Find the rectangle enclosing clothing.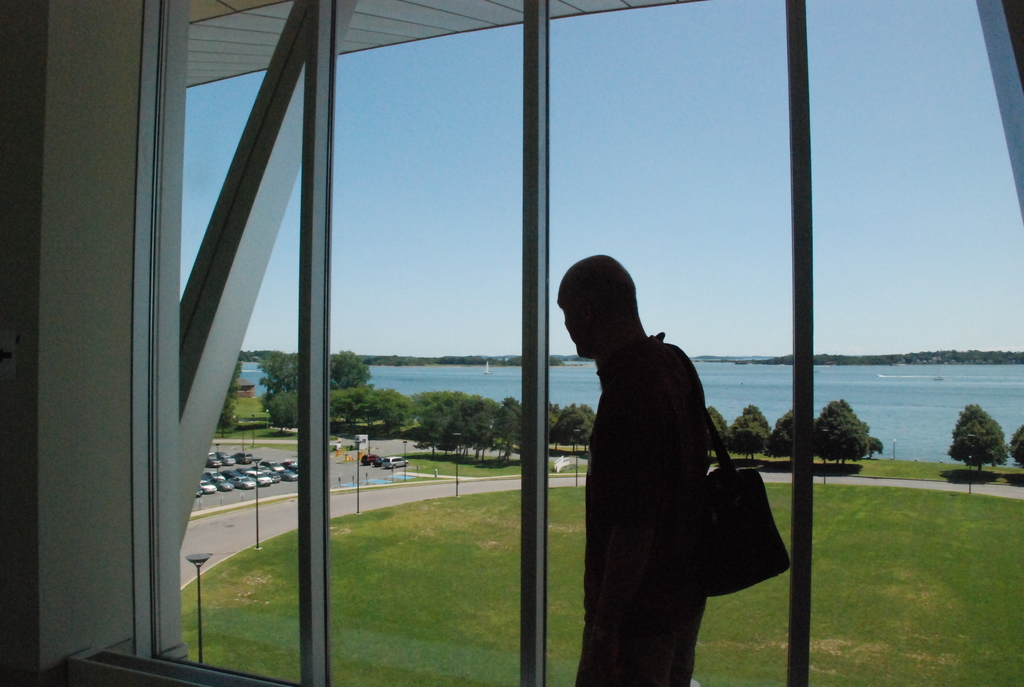
[577, 335, 705, 686].
